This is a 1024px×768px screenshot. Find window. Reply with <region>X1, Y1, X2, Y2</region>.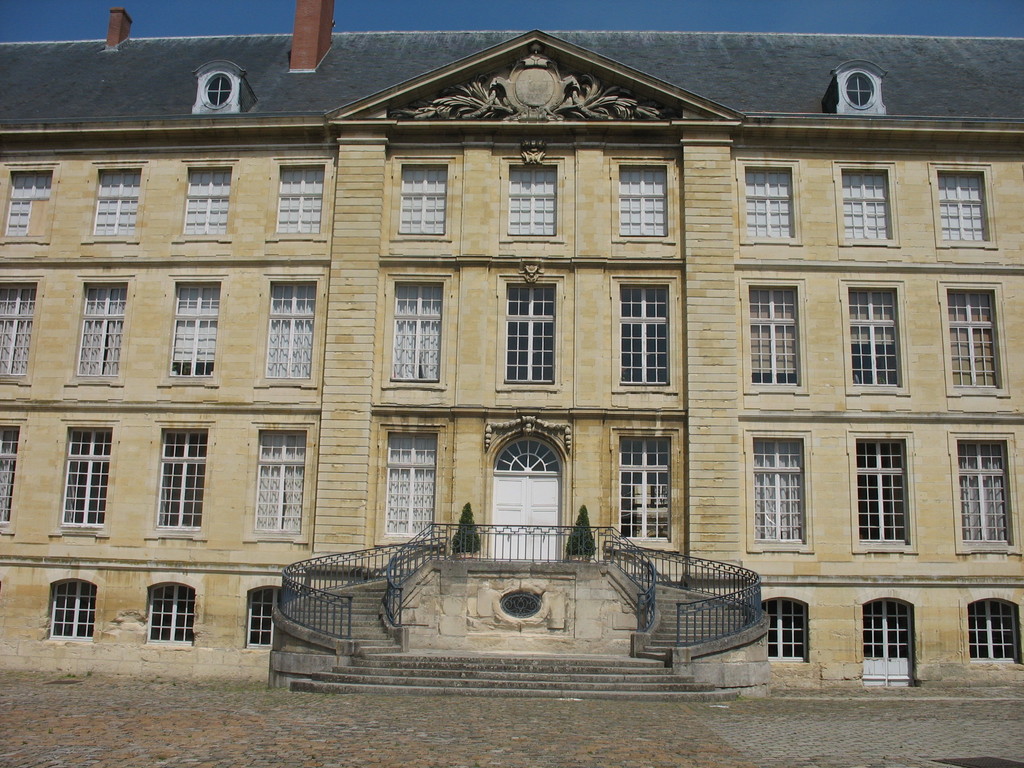
<region>51, 271, 136, 388</region>.
